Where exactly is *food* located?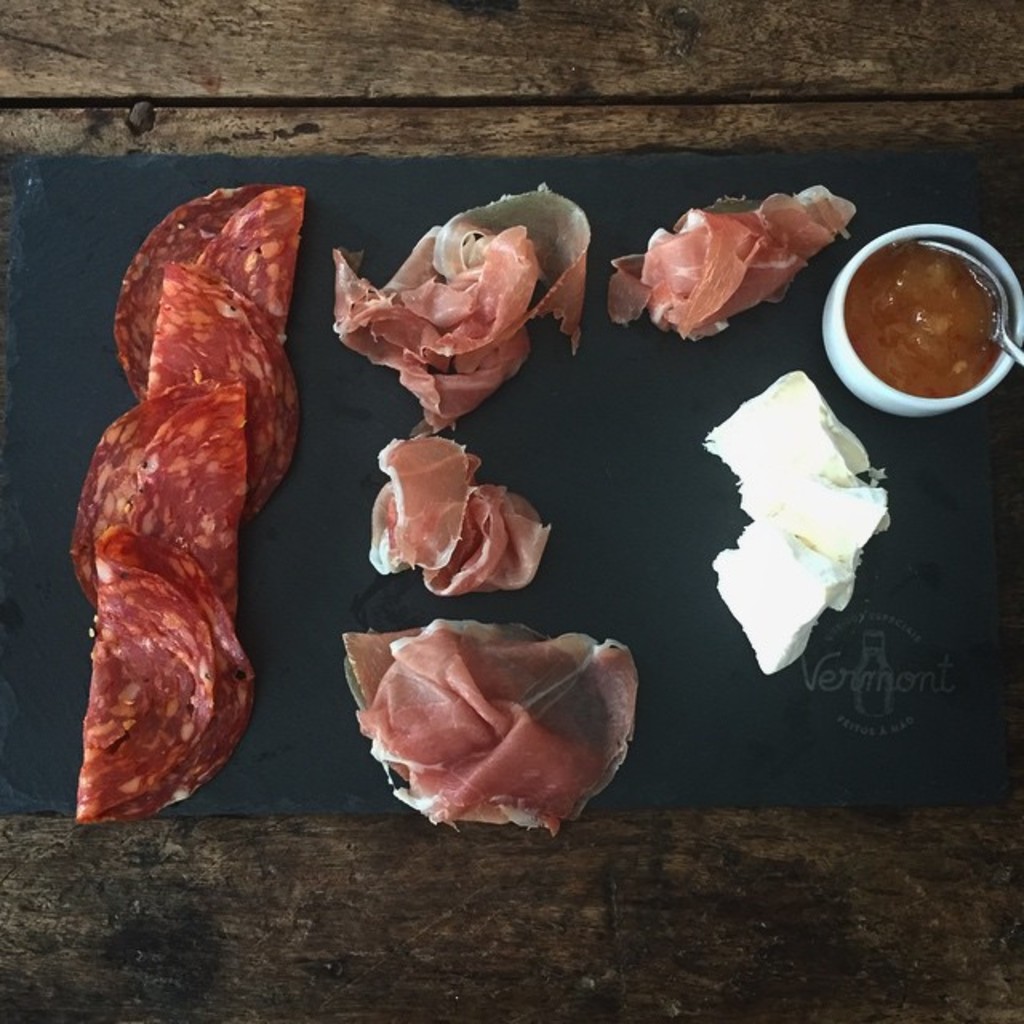
Its bounding box is <box>330,186,595,432</box>.
